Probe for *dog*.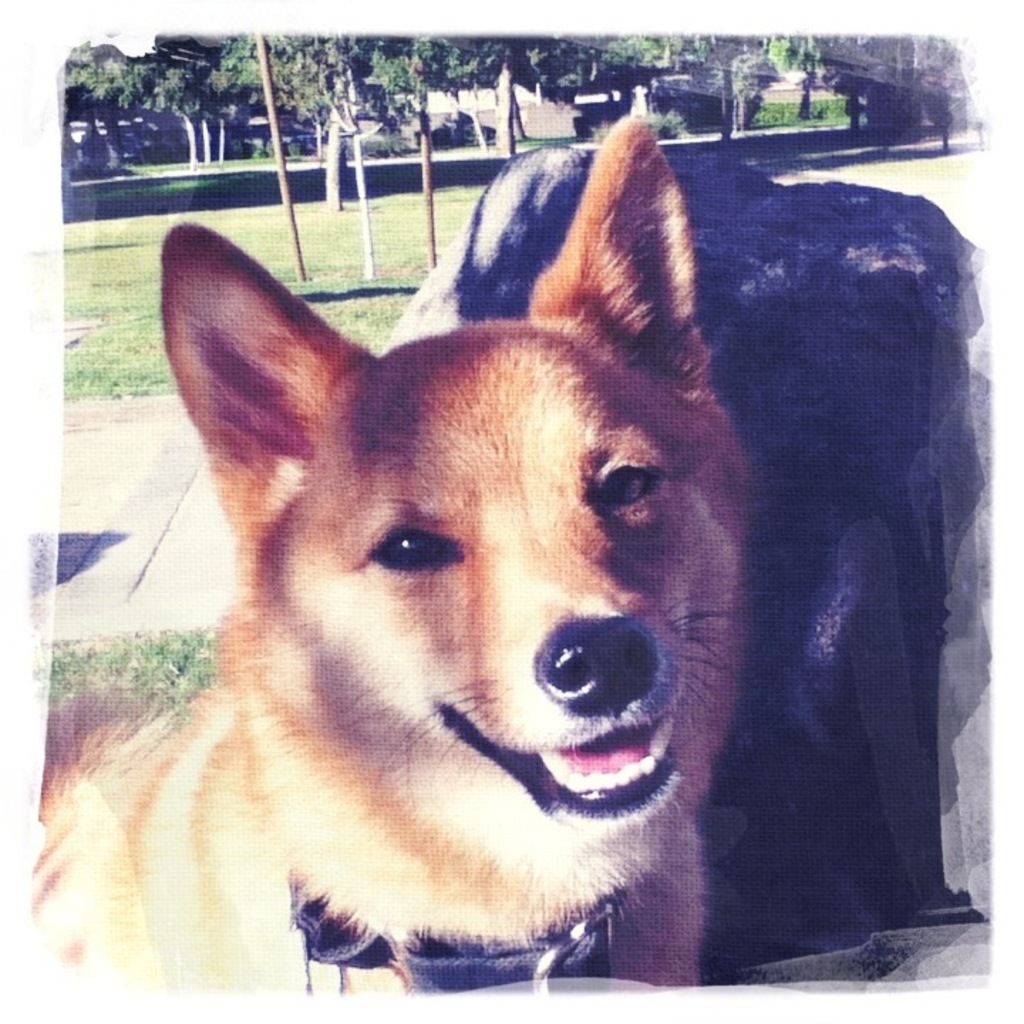
Probe result: <box>33,114,765,997</box>.
